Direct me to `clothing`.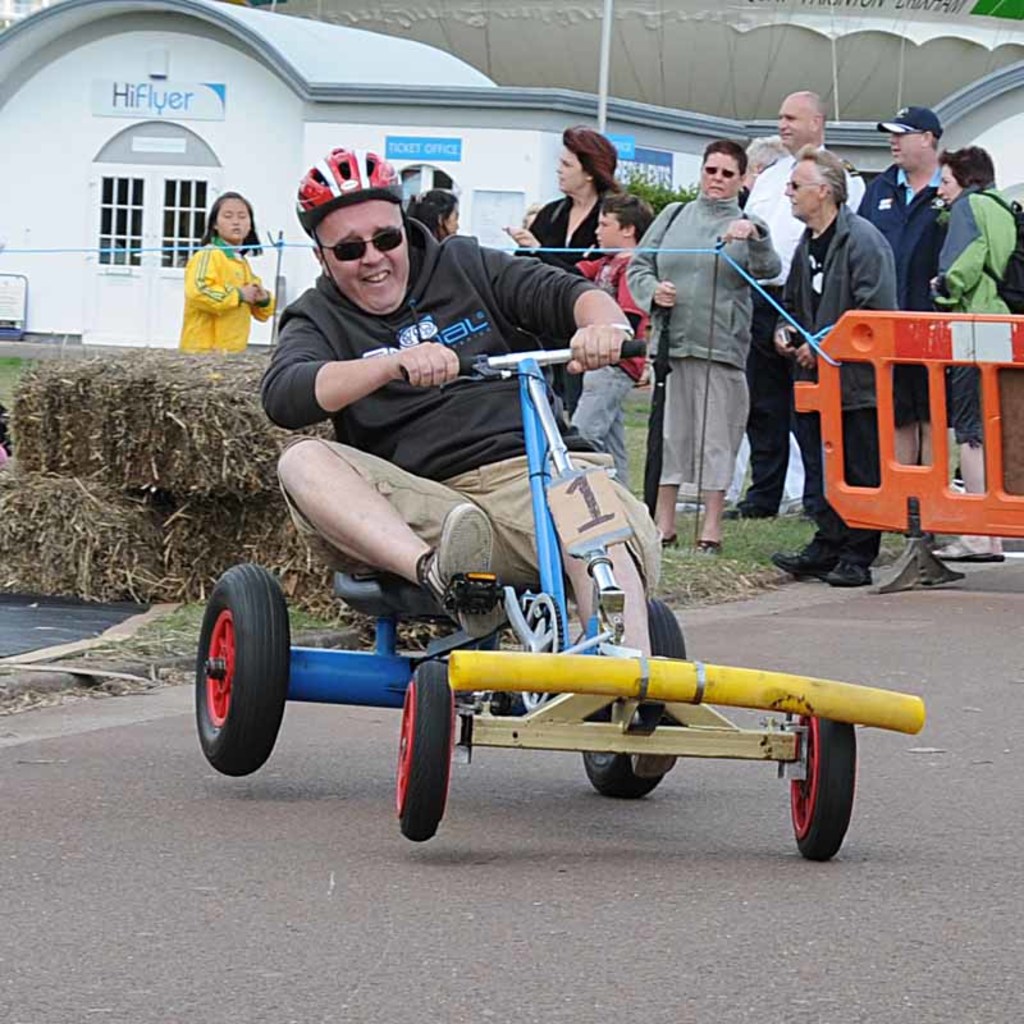
Direction: (643, 145, 805, 540).
